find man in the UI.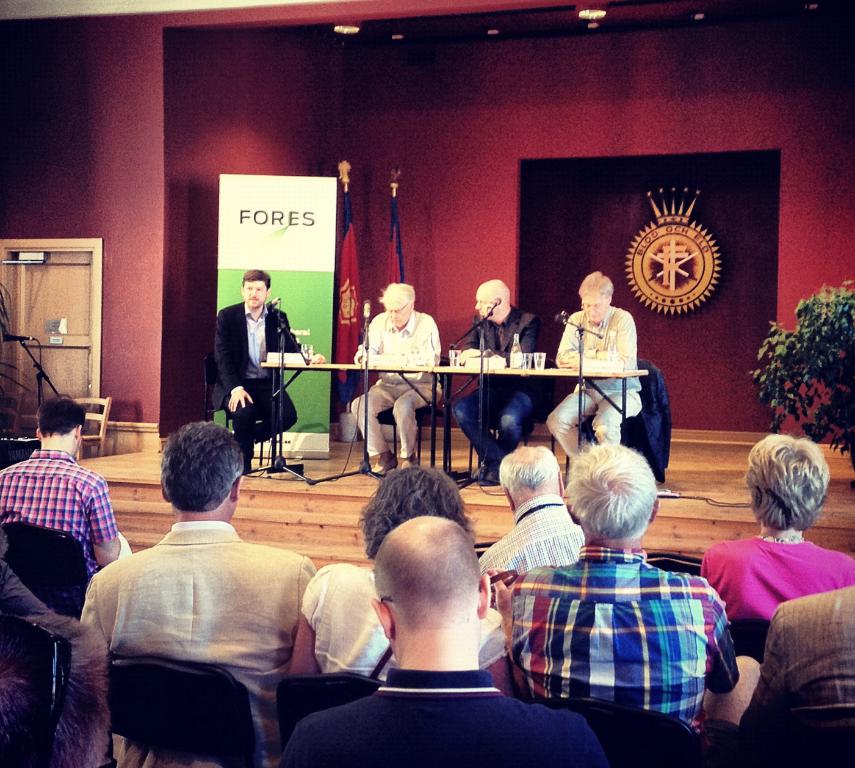
UI element at select_region(740, 571, 854, 767).
